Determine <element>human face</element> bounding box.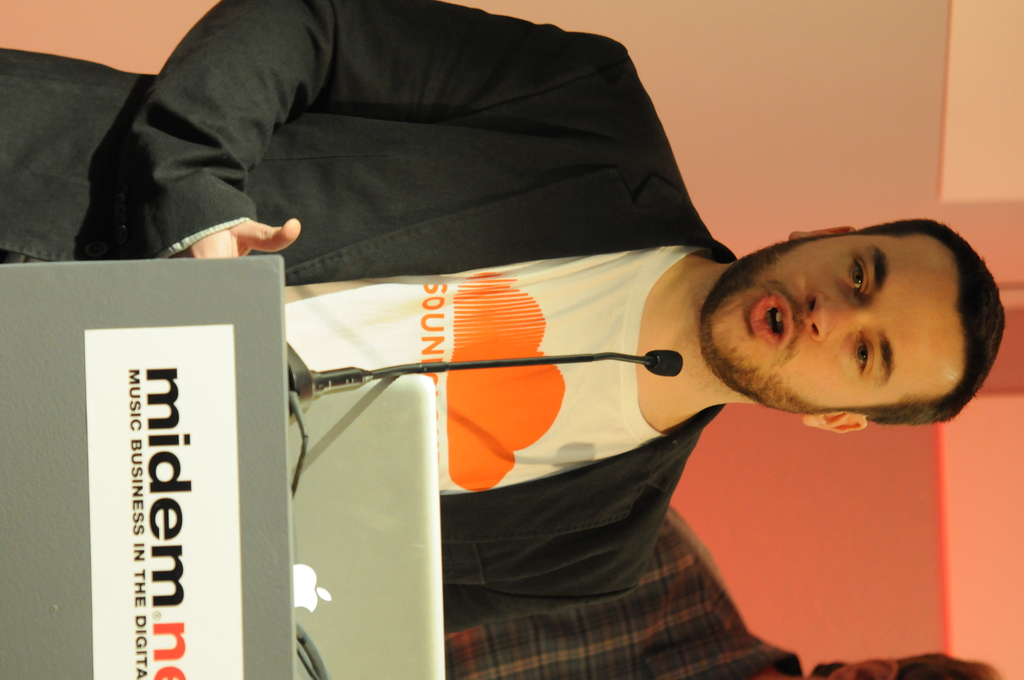
Determined: [707,235,956,415].
